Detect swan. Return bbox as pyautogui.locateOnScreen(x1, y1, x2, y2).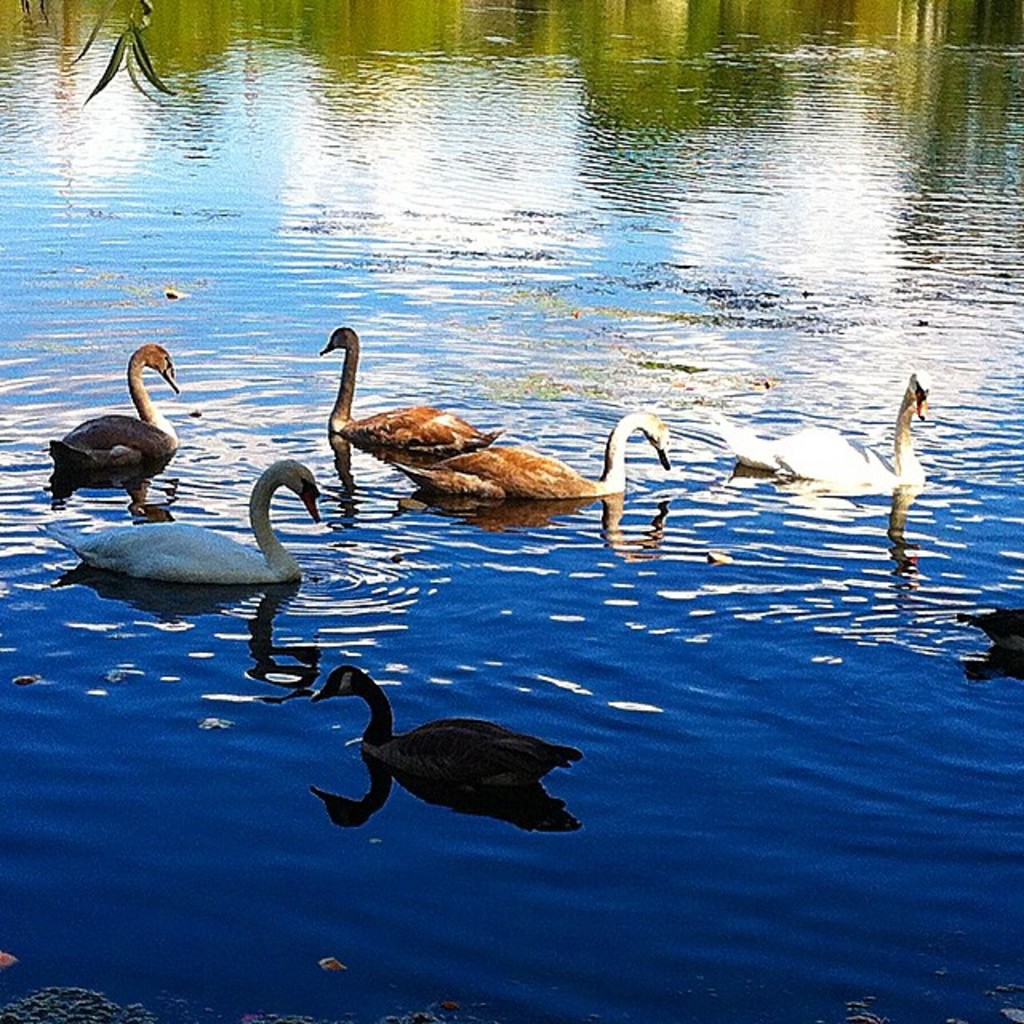
pyautogui.locateOnScreen(40, 458, 328, 590).
